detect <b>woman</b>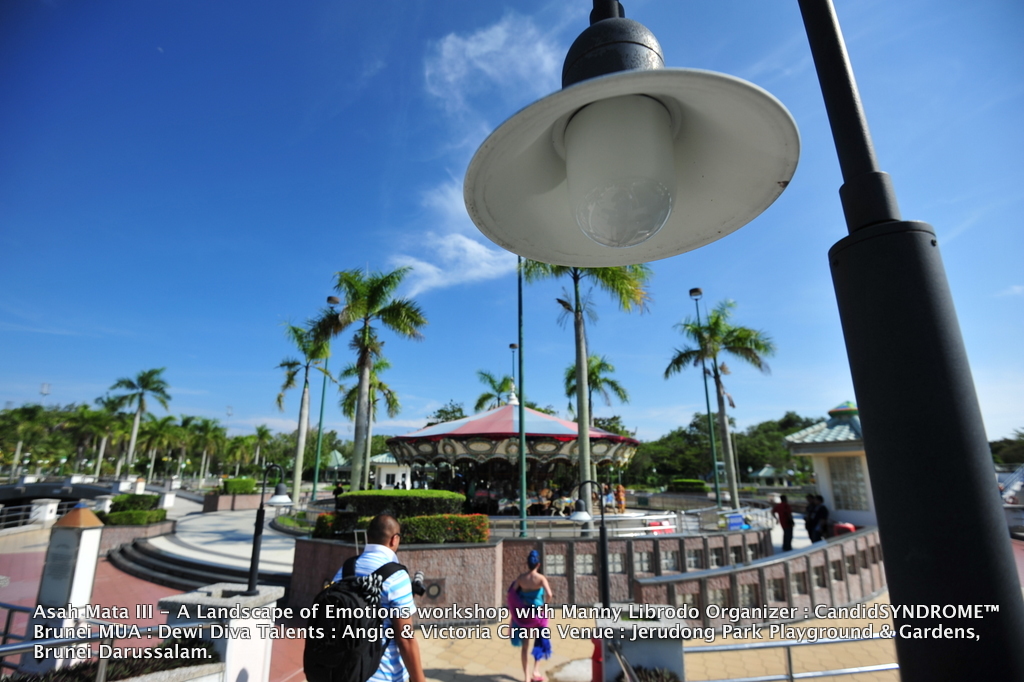
BBox(505, 548, 553, 680)
